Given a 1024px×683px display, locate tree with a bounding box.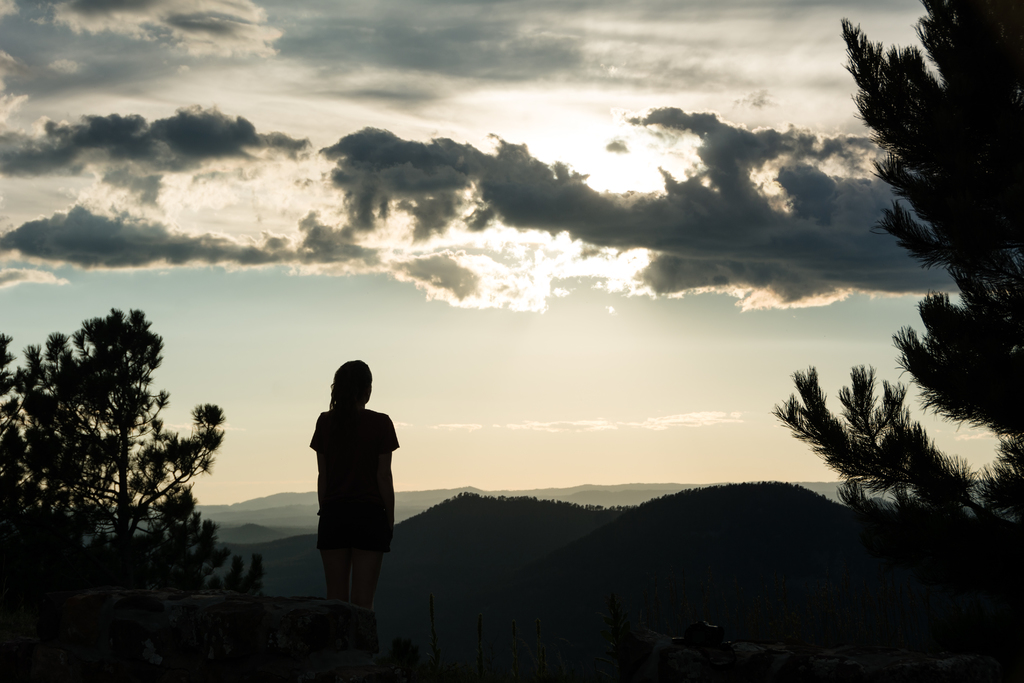
Located: 767, 1, 1023, 681.
